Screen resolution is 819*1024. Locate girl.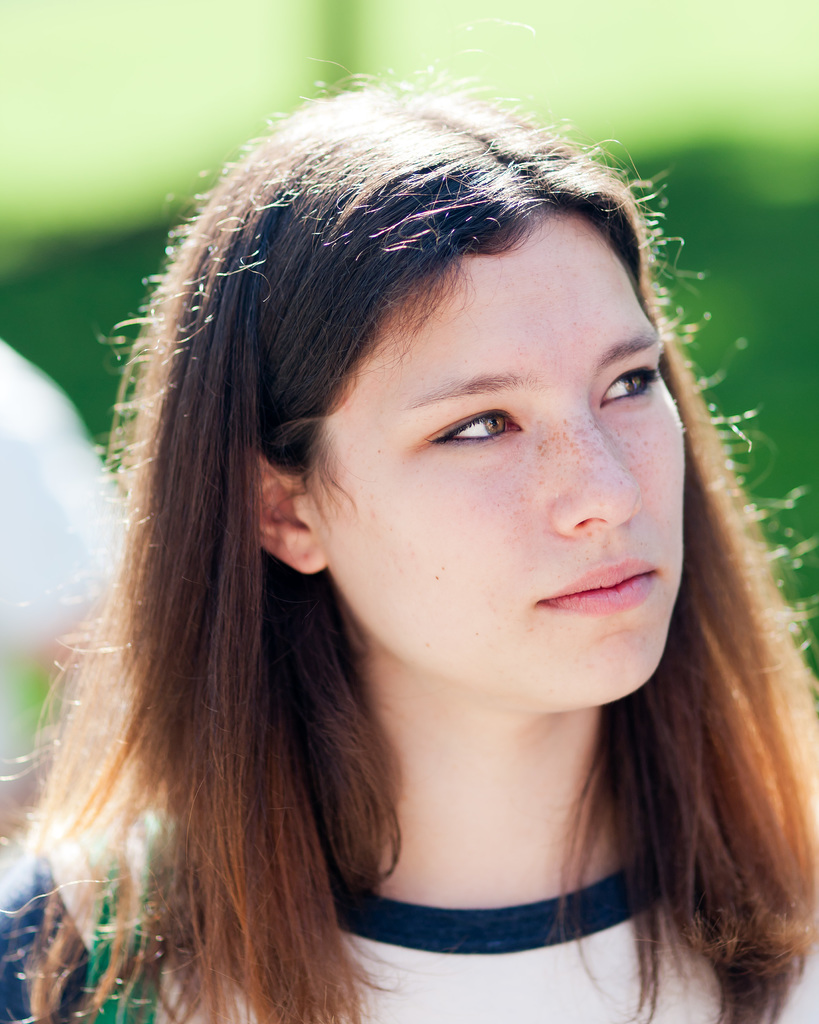
[0, 63, 818, 1023].
